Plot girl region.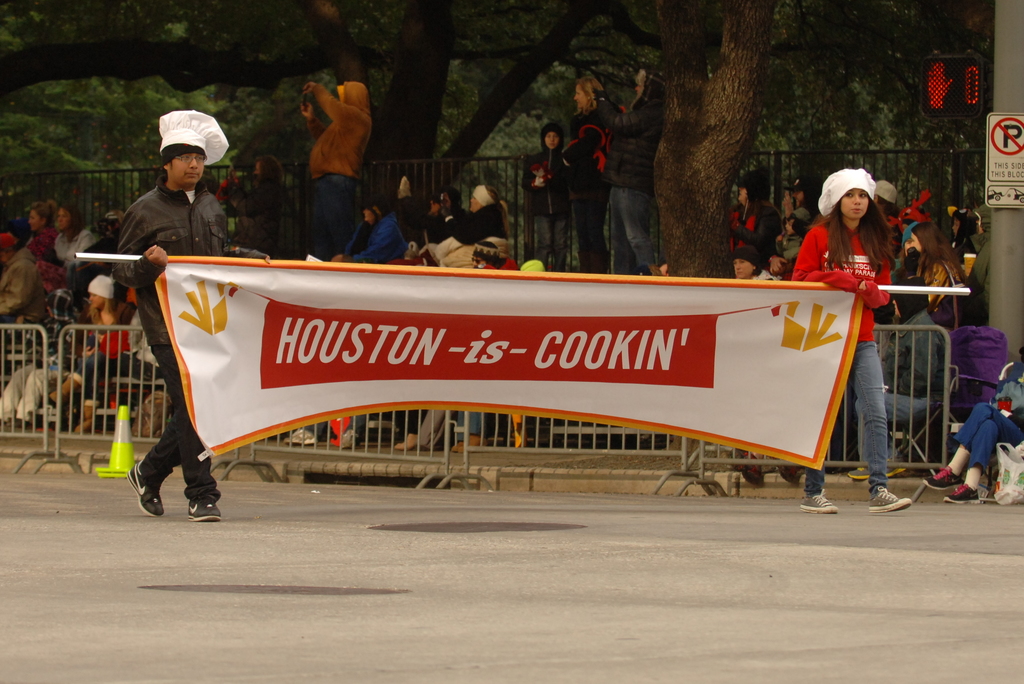
Plotted at BBox(57, 202, 95, 272).
